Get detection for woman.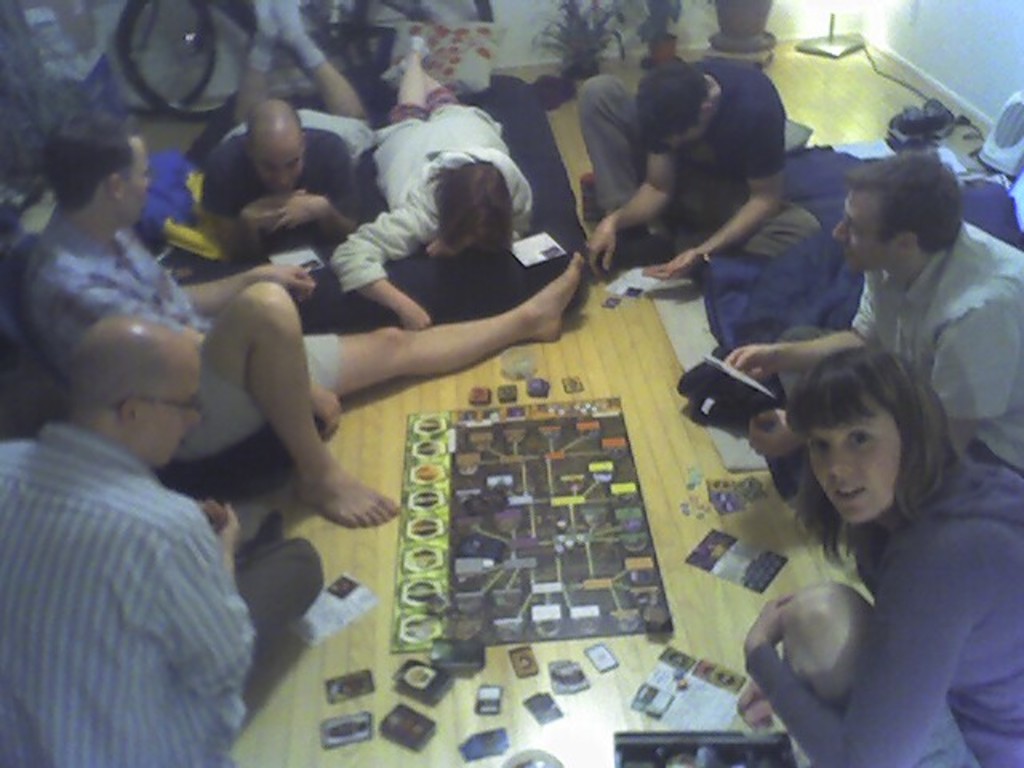
Detection: {"x1": 325, "y1": 34, "x2": 546, "y2": 330}.
